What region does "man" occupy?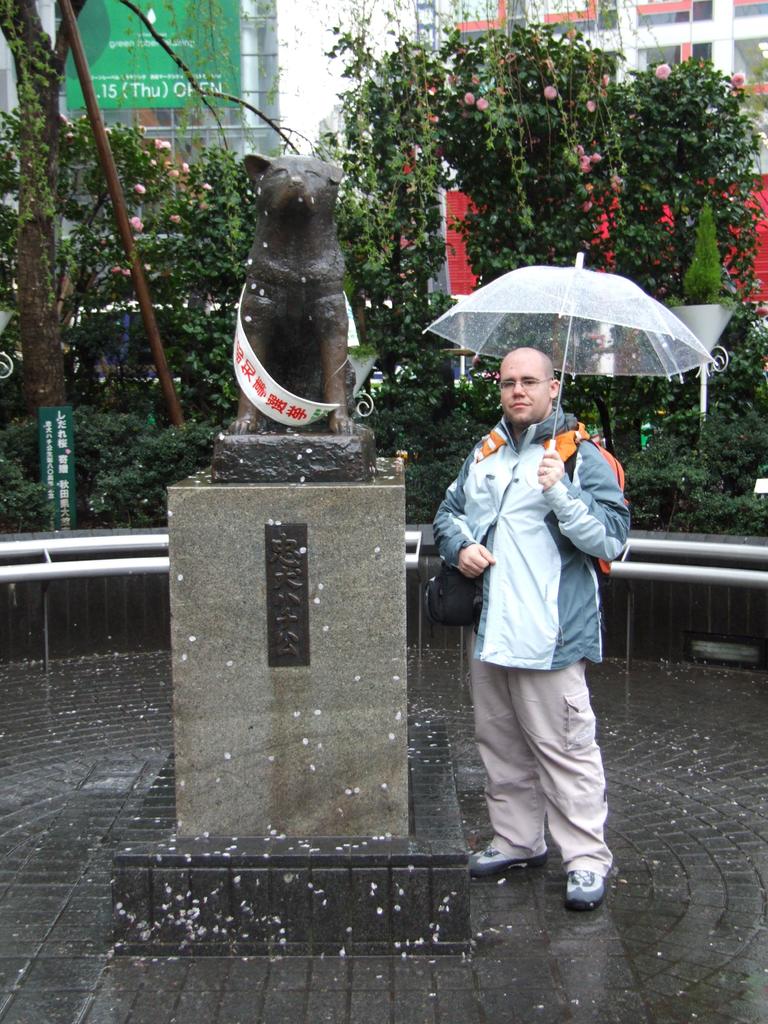
x1=440 y1=330 x2=633 y2=918.
